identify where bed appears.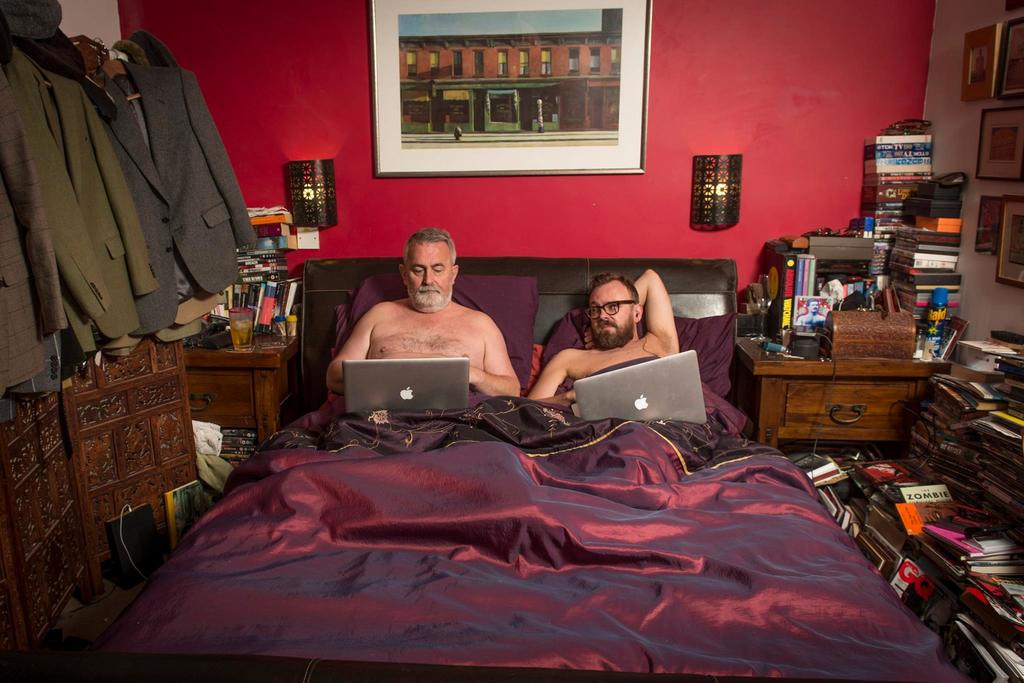
Appears at rect(144, 385, 946, 679).
